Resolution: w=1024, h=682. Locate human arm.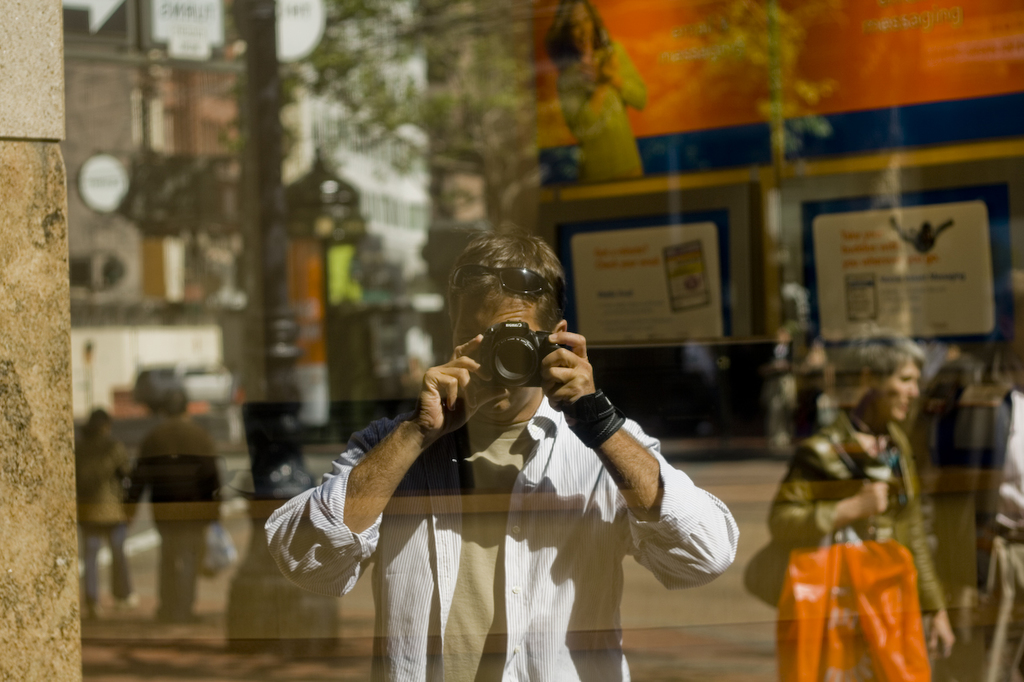
{"x1": 567, "y1": 377, "x2": 718, "y2": 603}.
